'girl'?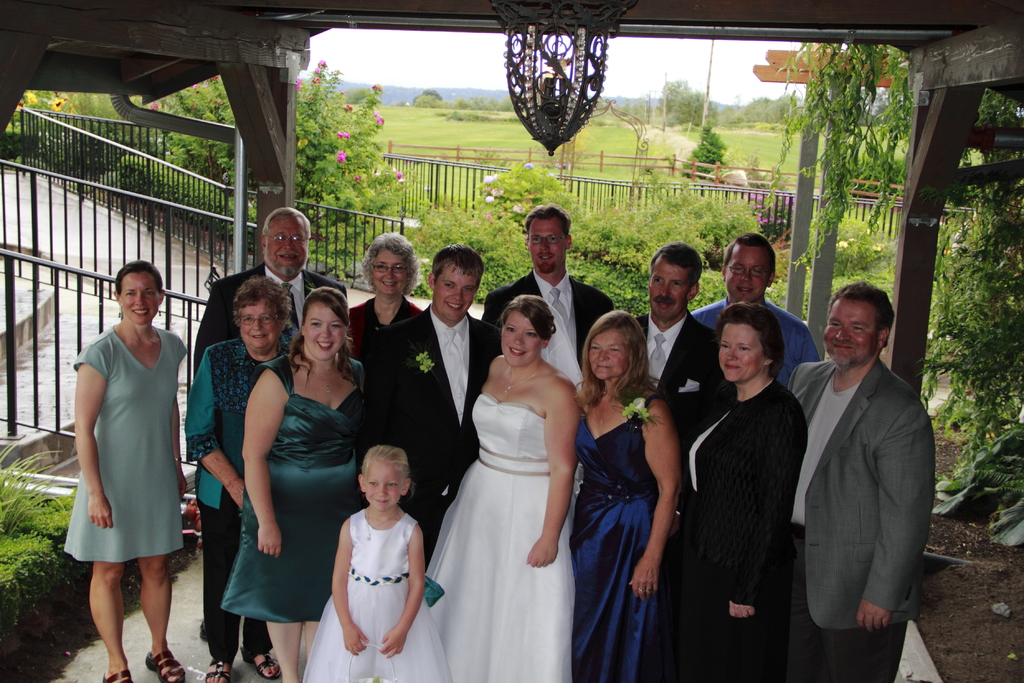
{"x1": 305, "y1": 439, "x2": 453, "y2": 682}
